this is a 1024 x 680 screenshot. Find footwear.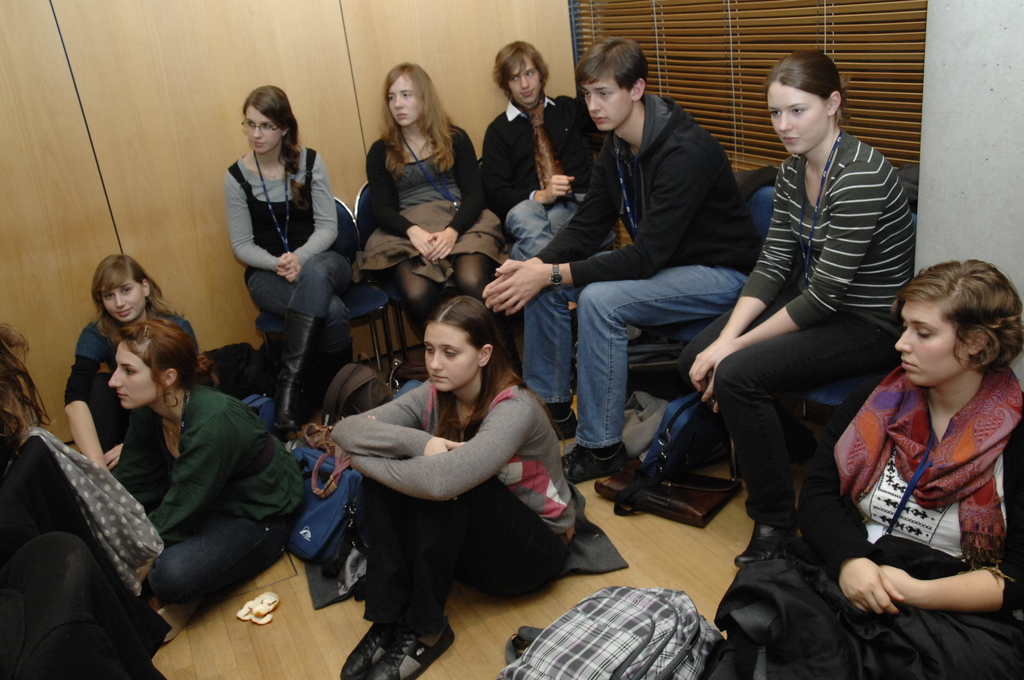
Bounding box: 545,408,581,433.
